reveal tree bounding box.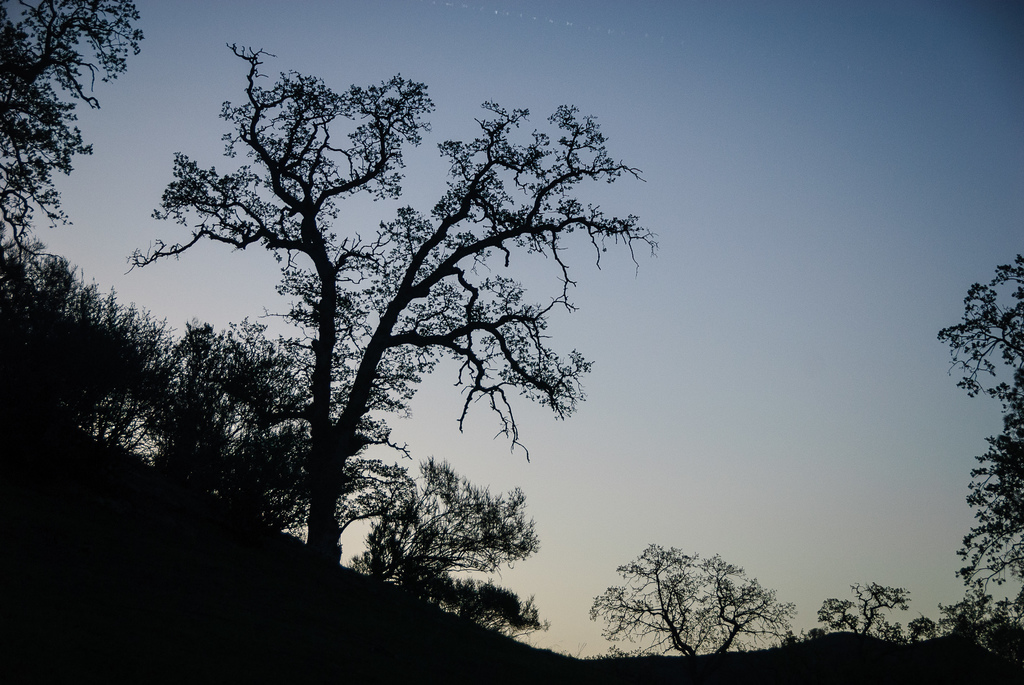
Revealed: {"left": 141, "top": 322, "right": 400, "bottom": 543}.
